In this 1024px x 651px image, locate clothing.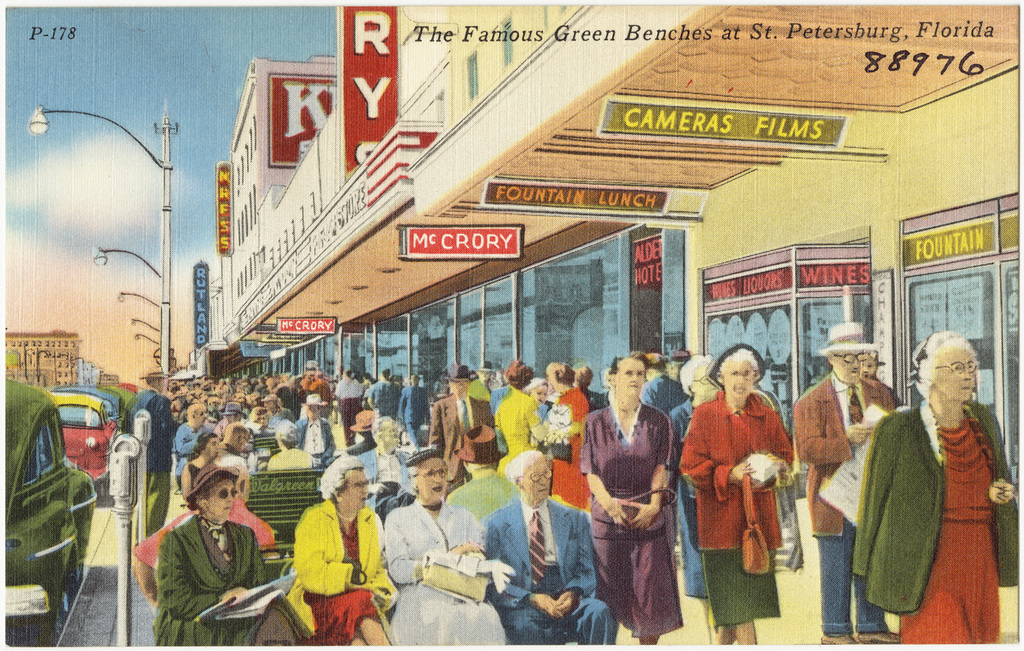
Bounding box: bbox=[172, 425, 209, 491].
